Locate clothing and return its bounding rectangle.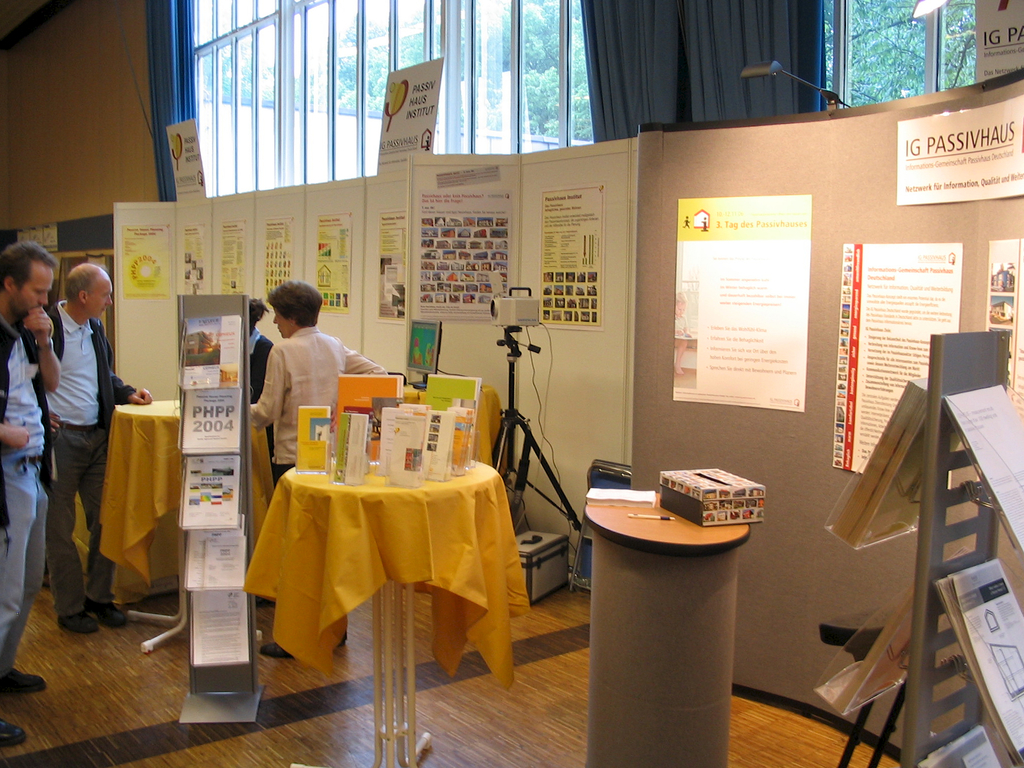
detection(0, 312, 51, 675).
